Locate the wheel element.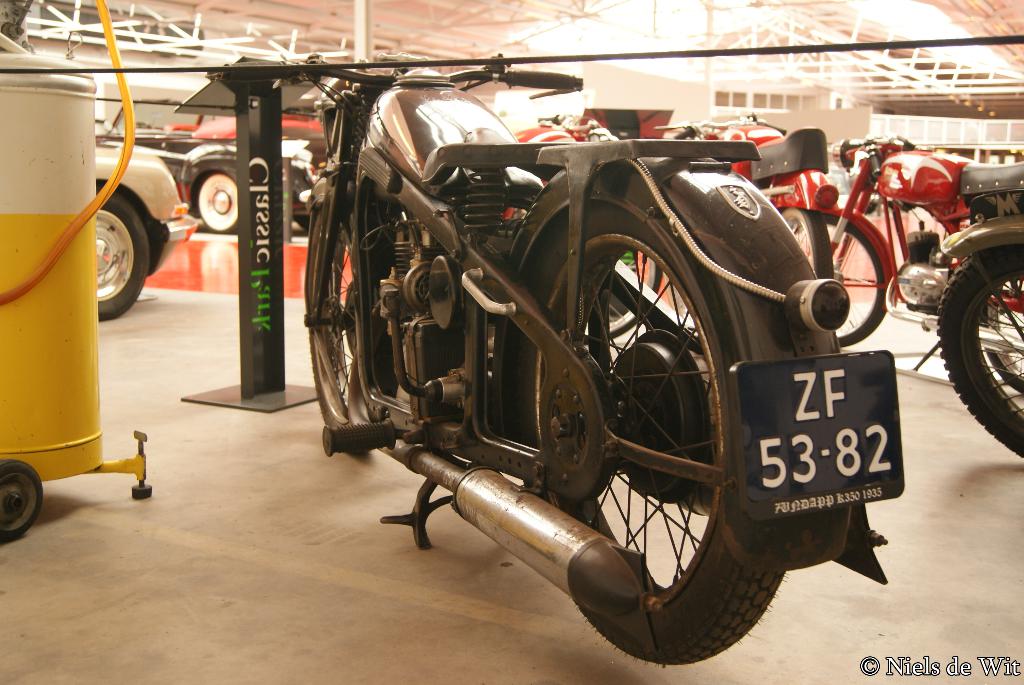
Element bbox: box(194, 171, 246, 230).
